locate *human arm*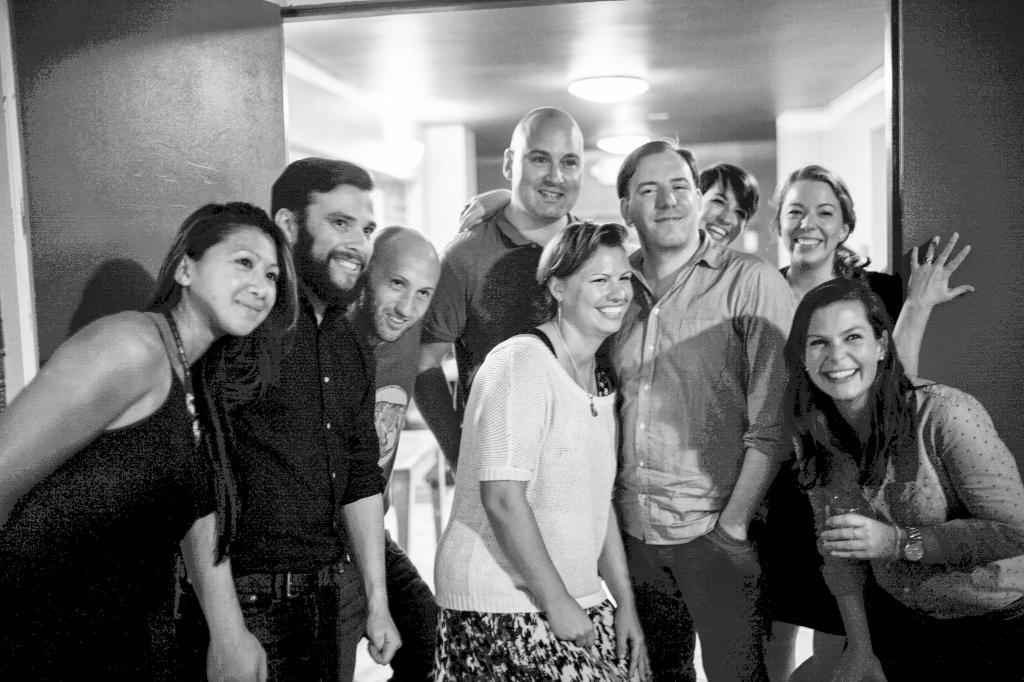
left=327, top=351, right=407, bottom=663
